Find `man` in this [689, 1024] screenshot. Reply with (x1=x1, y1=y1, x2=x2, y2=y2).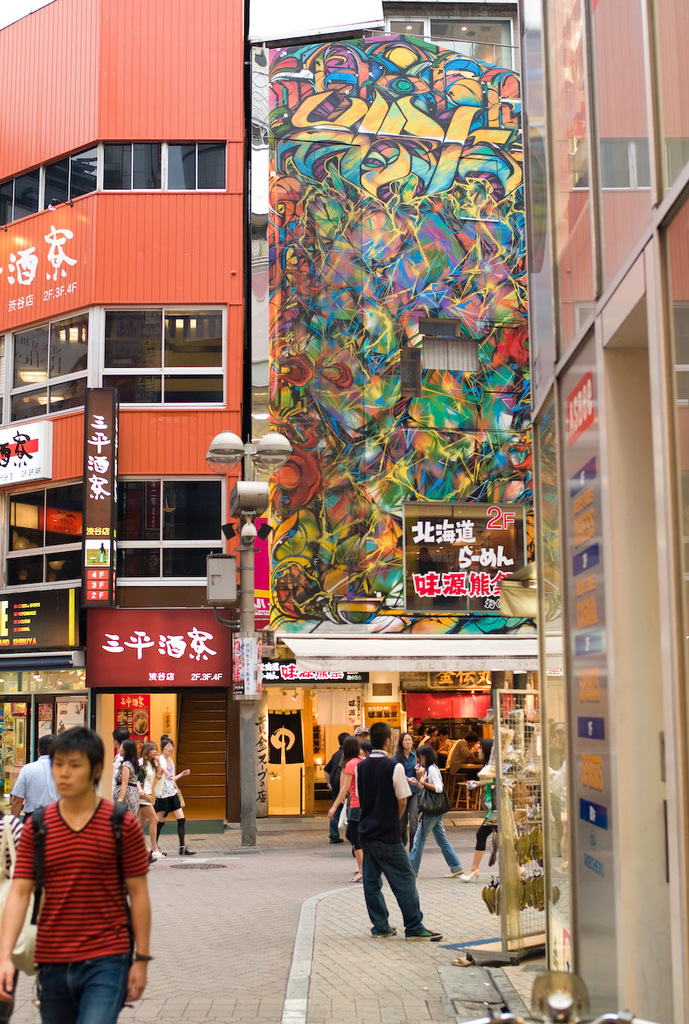
(x1=443, y1=732, x2=482, y2=782).
